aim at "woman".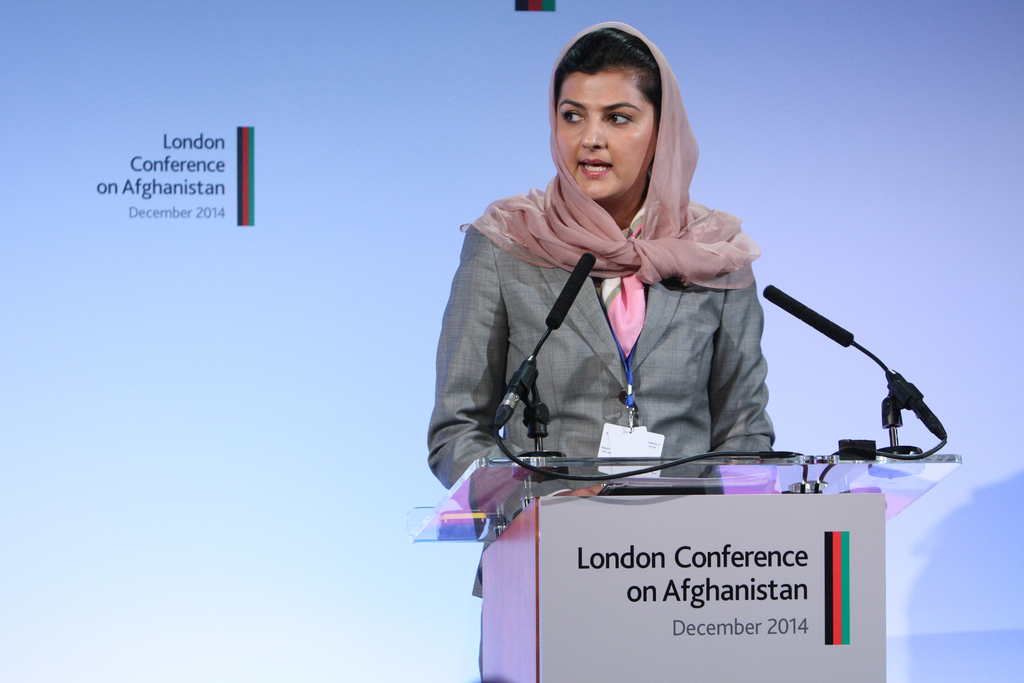
Aimed at l=444, t=57, r=849, b=563.
